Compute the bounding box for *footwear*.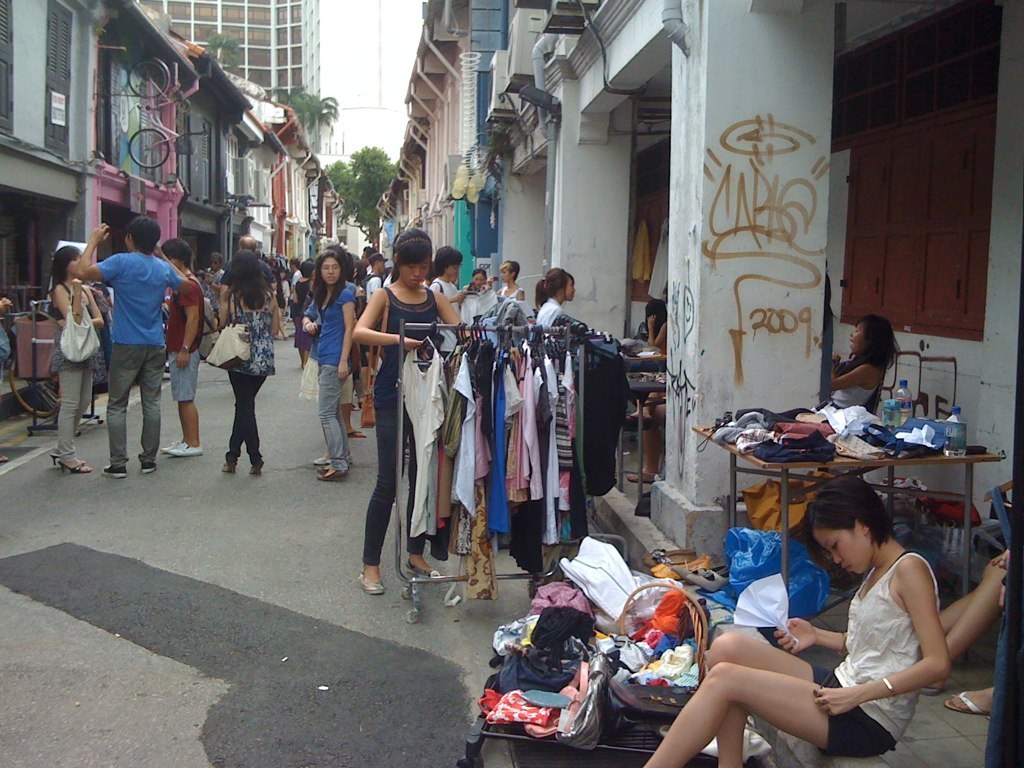
rect(314, 463, 347, 481).
